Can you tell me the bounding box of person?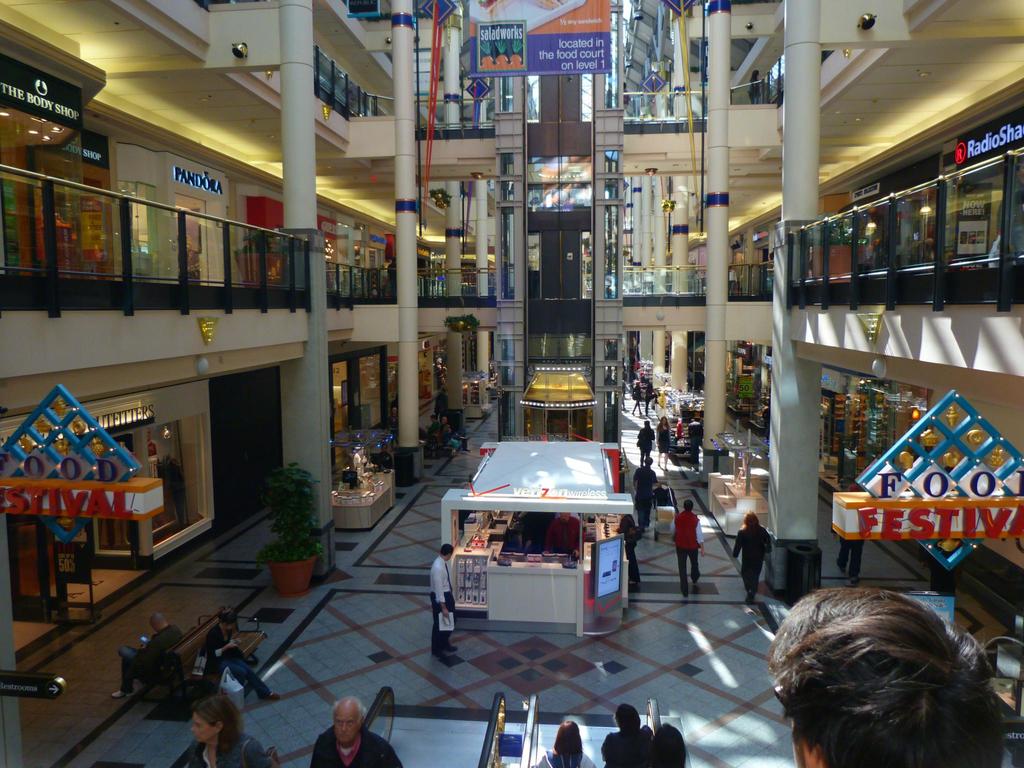
{"left": 728, "top": 262, "right": 737, "bottom": 298}.
